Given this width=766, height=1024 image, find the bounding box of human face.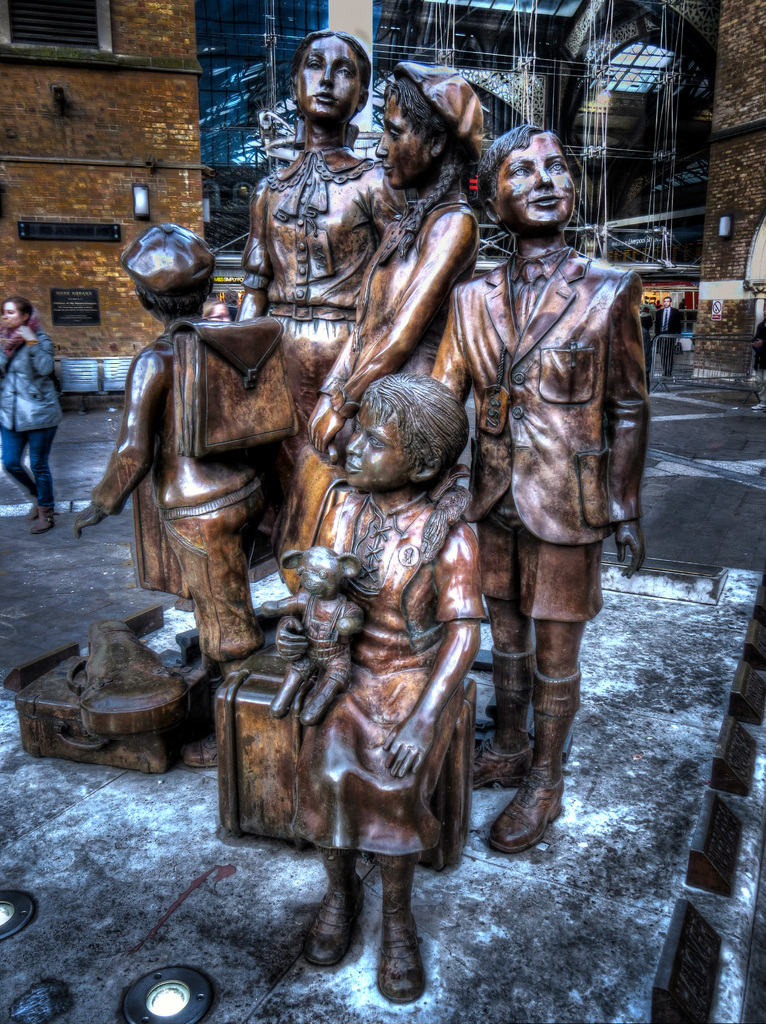
x1=295, y1=36, x2=359, y2=120.
